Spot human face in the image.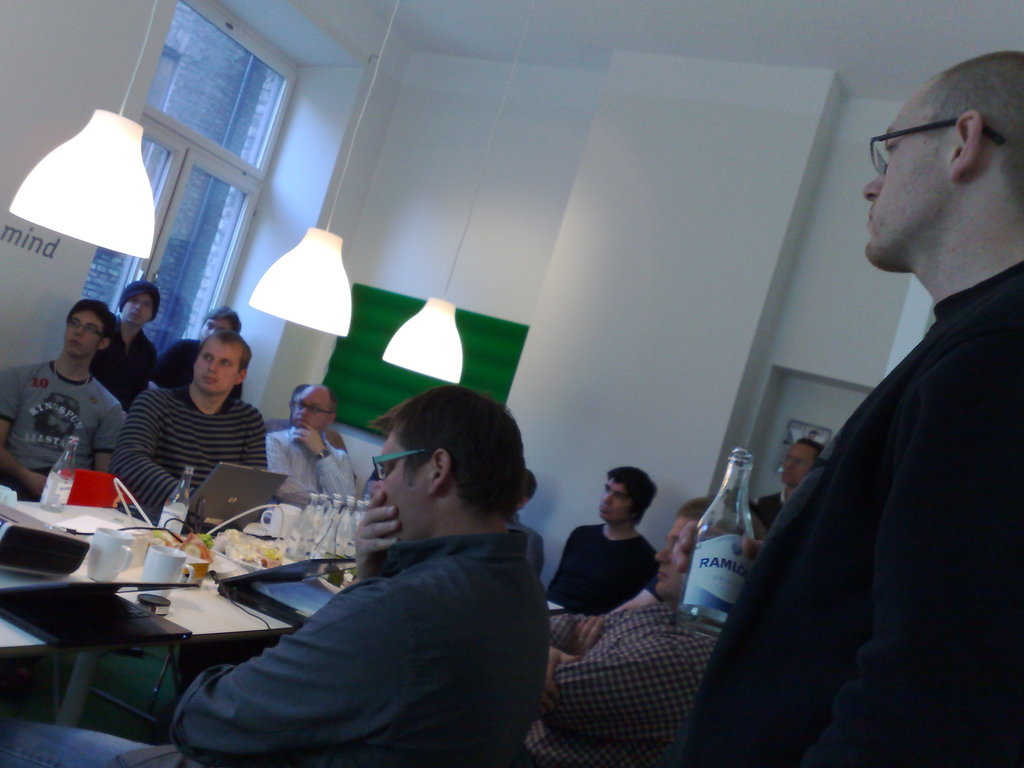
human face found at bbox(204, 317, 232, 337).
